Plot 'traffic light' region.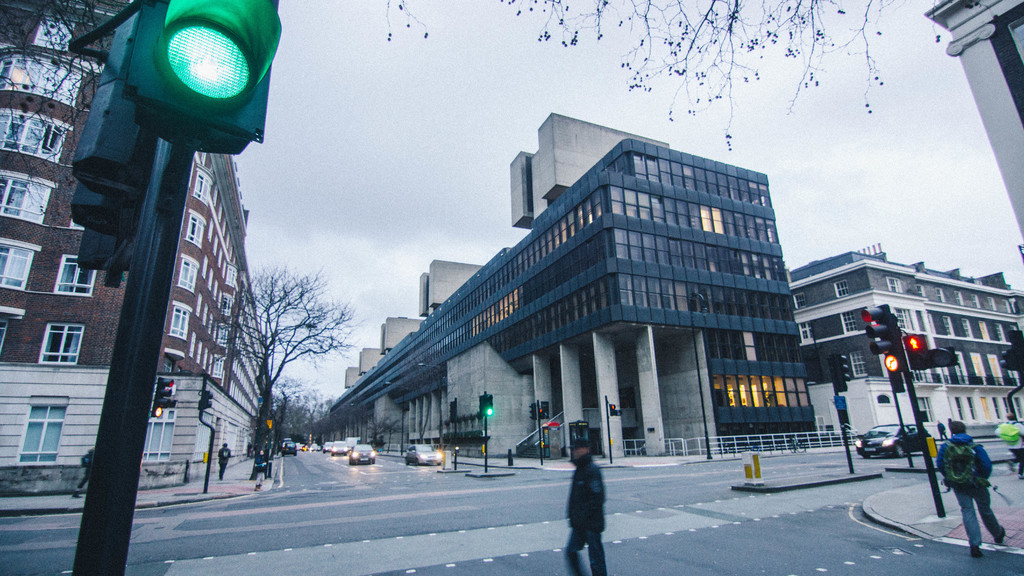
Plotted at [x1=610, y1=404, x2=623, y2=416].
